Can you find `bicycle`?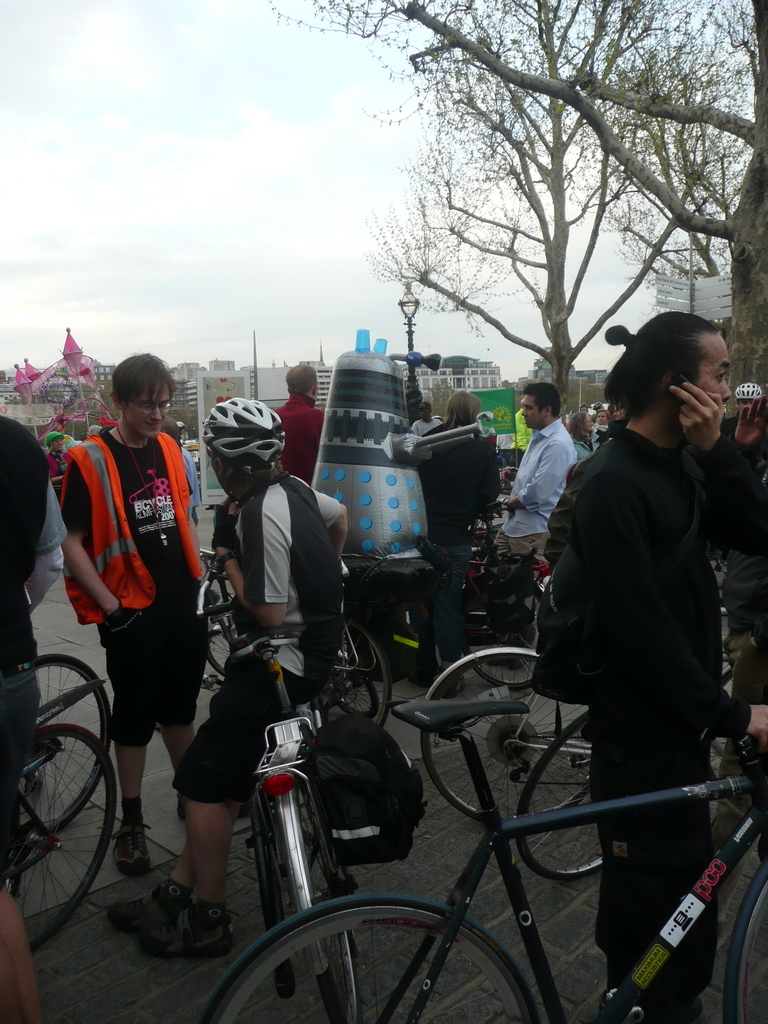
Yes, bounding box: locate(203, 542, 380, 725).
